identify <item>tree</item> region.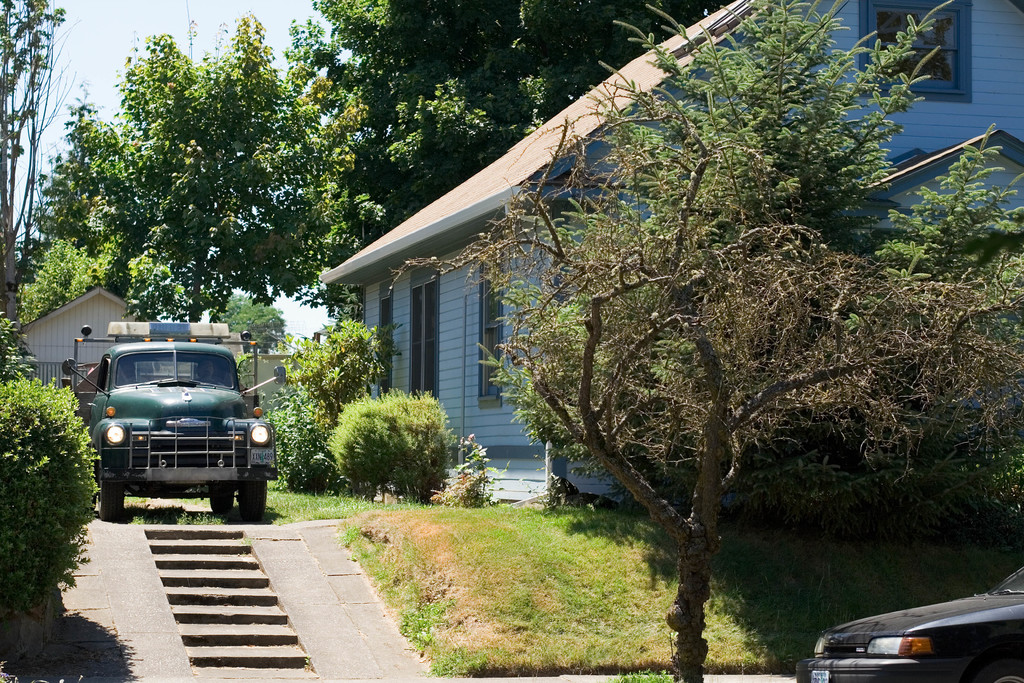
Region: x1=477, y1=0, x2=1023, y2=520.
